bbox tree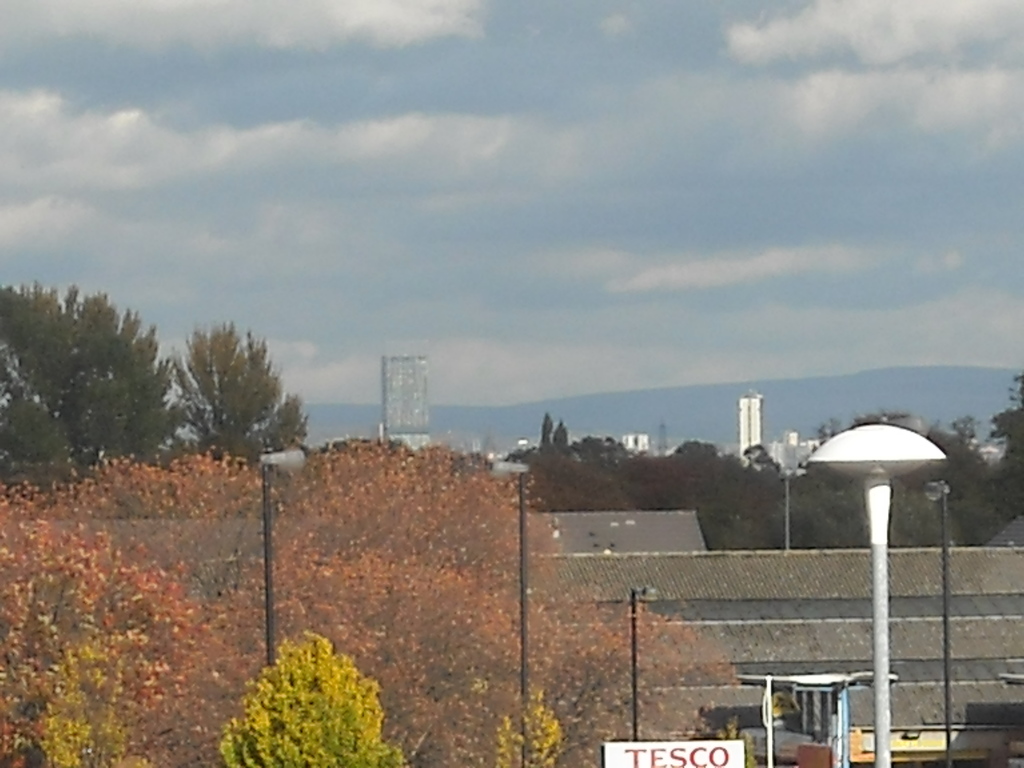
773/406/984/550
